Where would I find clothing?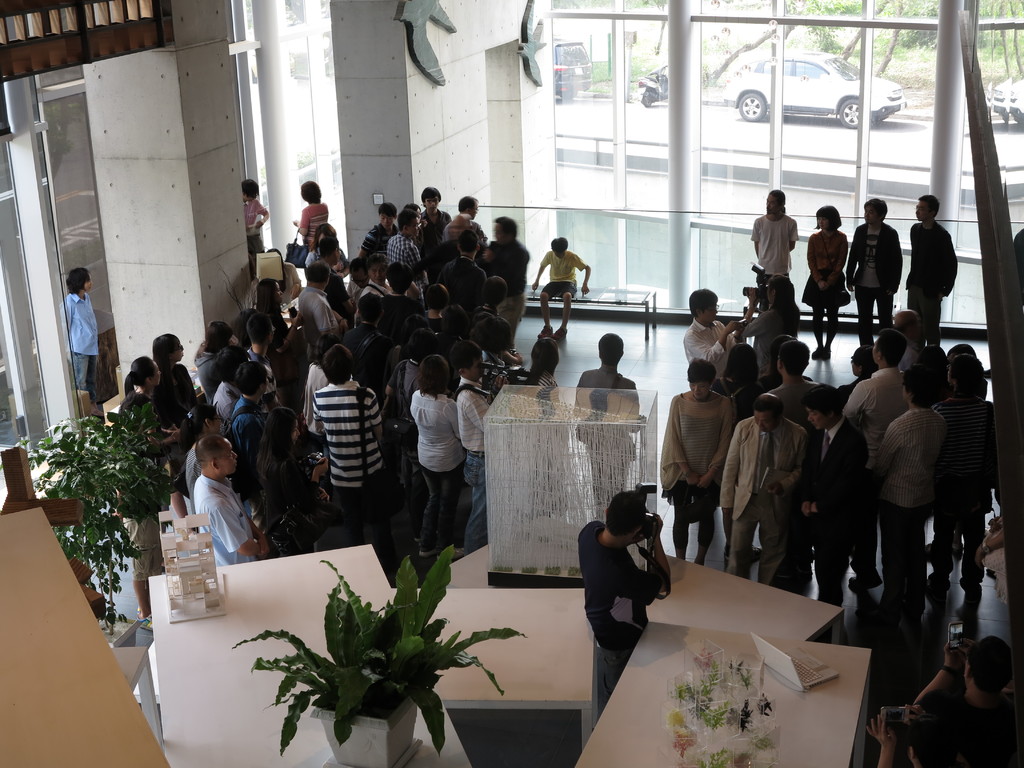
At pyautogui.locateOnScreen(530, 372, 562, 495).
